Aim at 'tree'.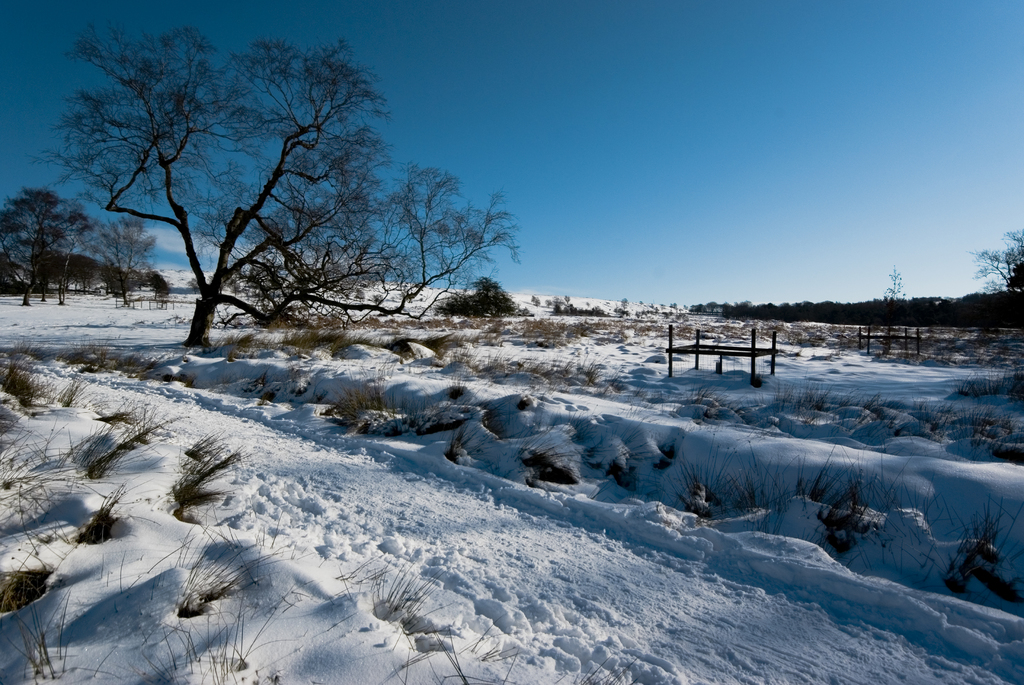
Aimed at <region>959, 229, 1023, 297</region>.
